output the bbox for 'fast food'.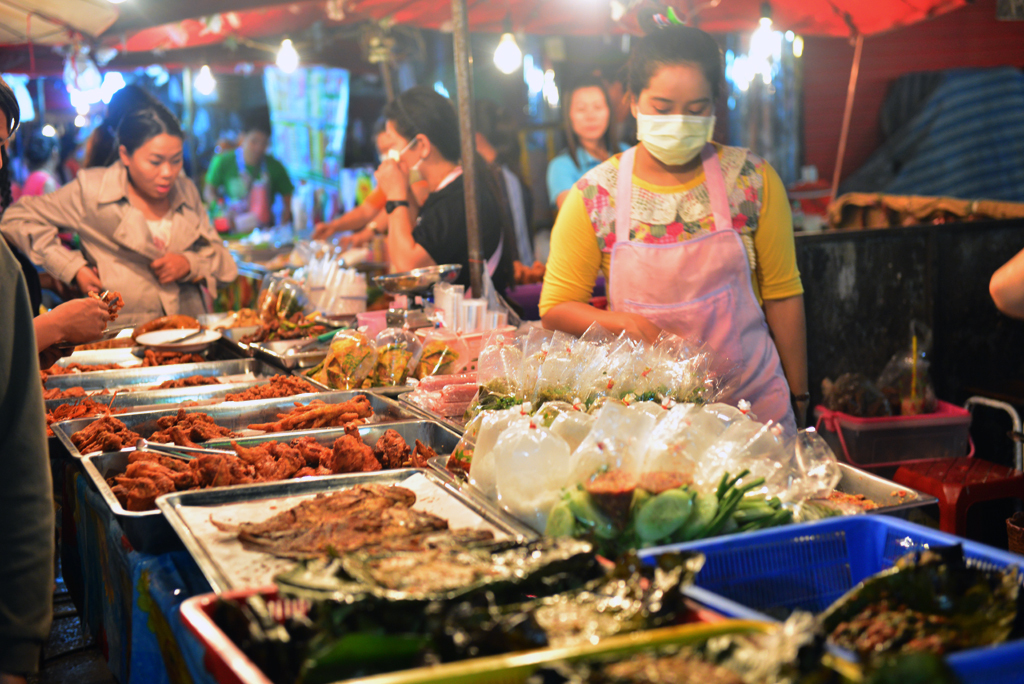
box=[217, 474, 407, 531].
